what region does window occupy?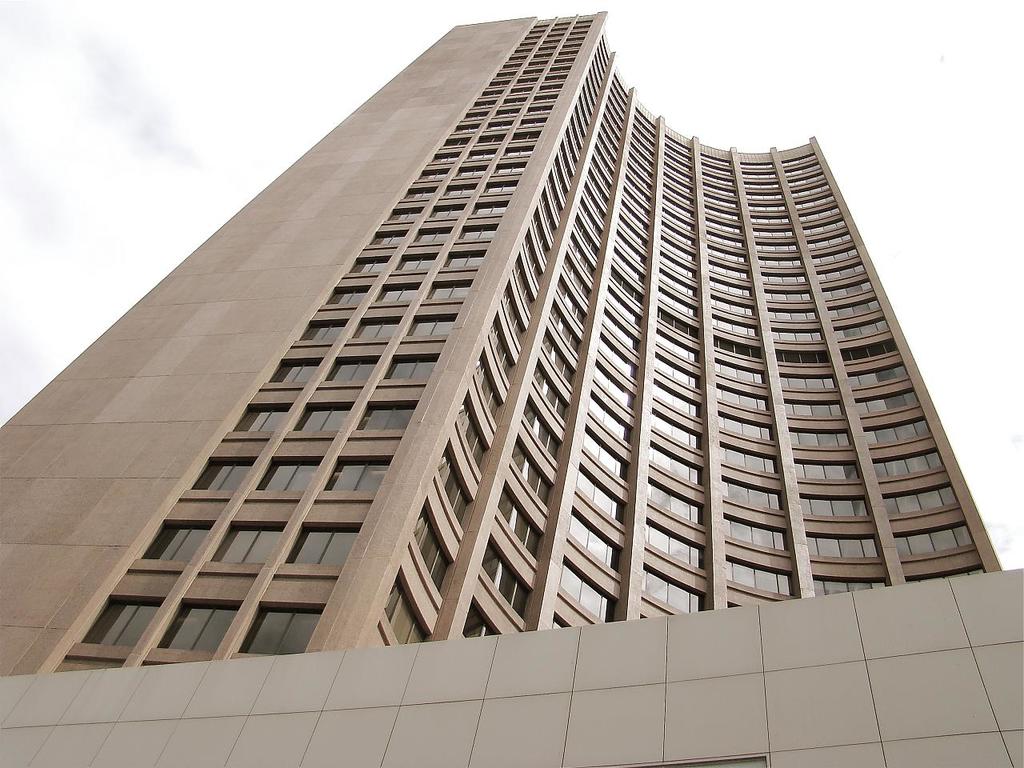
x1=257, y1=455, x2=313, y2=494.
